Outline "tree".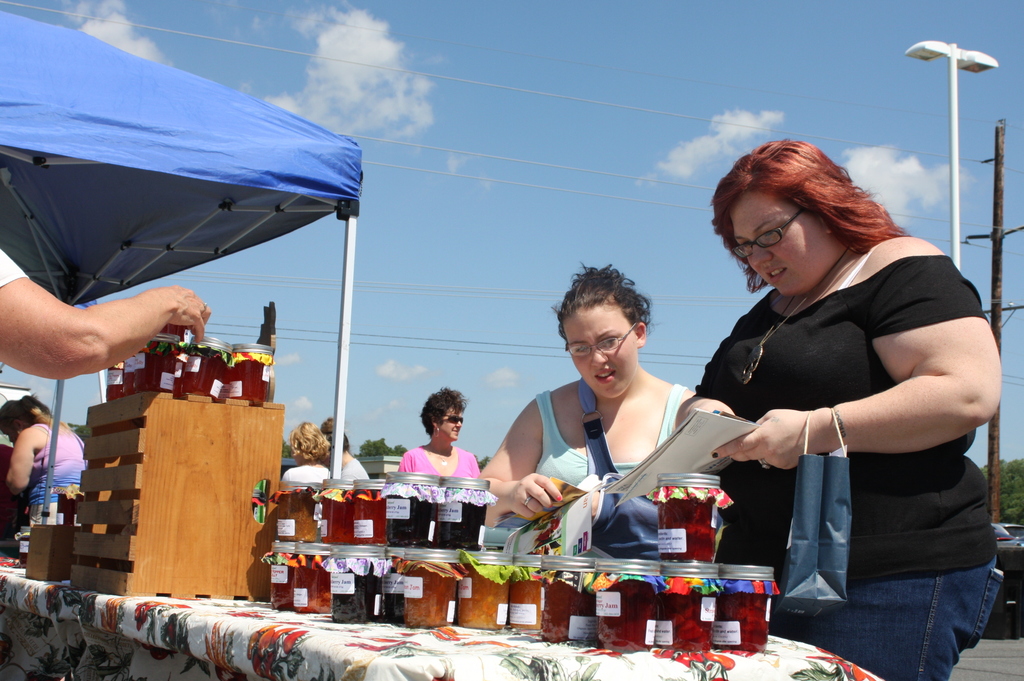
Outline: left=357, top=433, right=401, bottom=458.
